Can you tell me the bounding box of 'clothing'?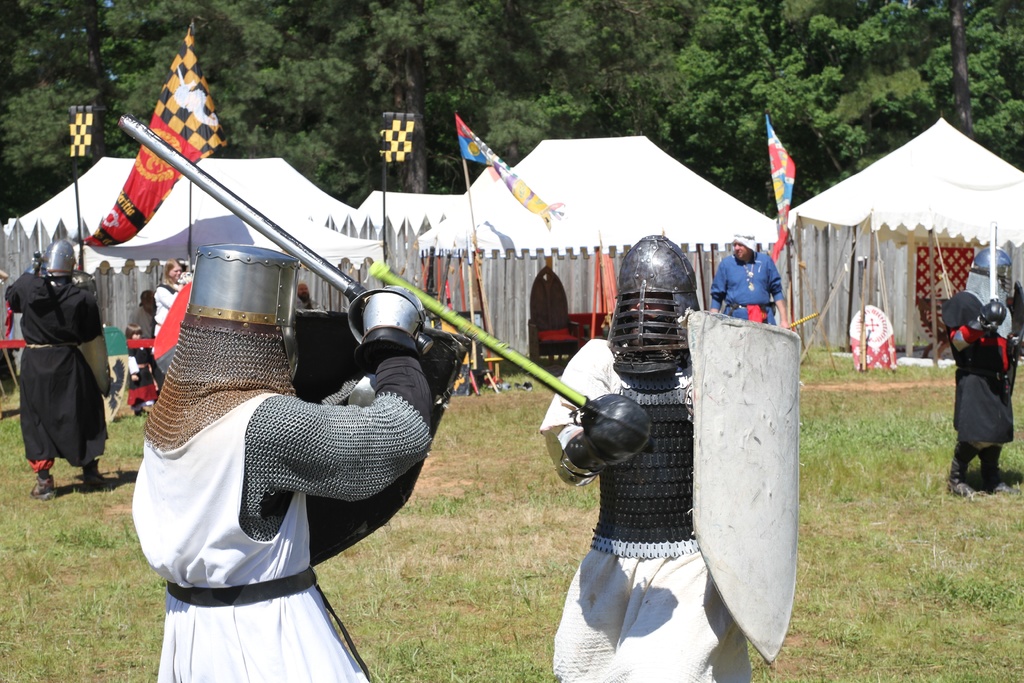
121/300/152/394.
